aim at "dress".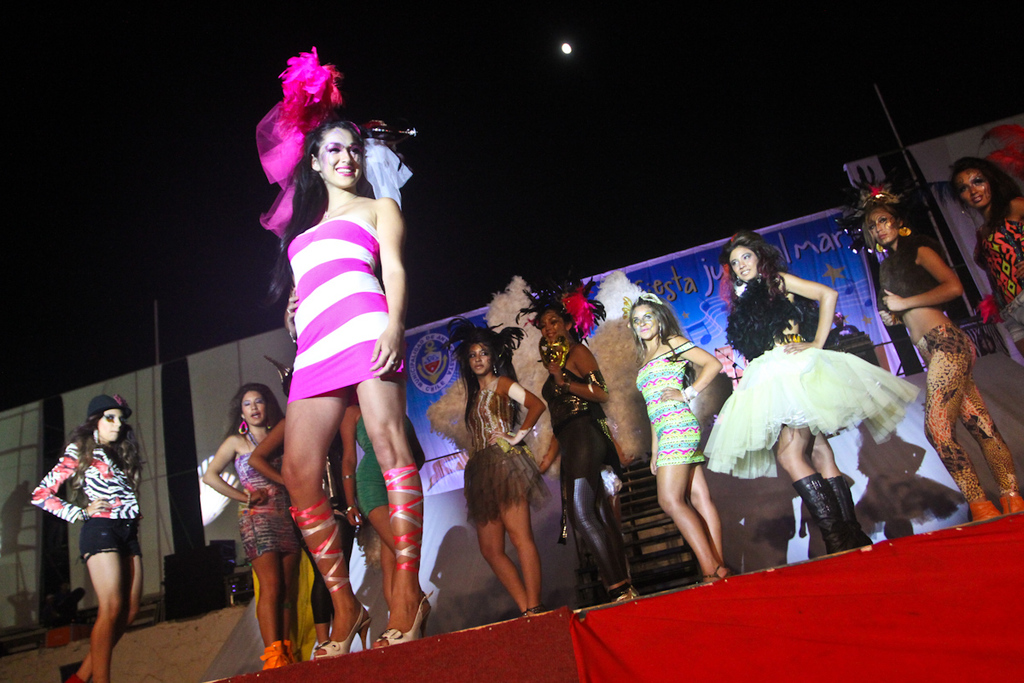
Aimed at l=633, t=340, r=710, b=468.
